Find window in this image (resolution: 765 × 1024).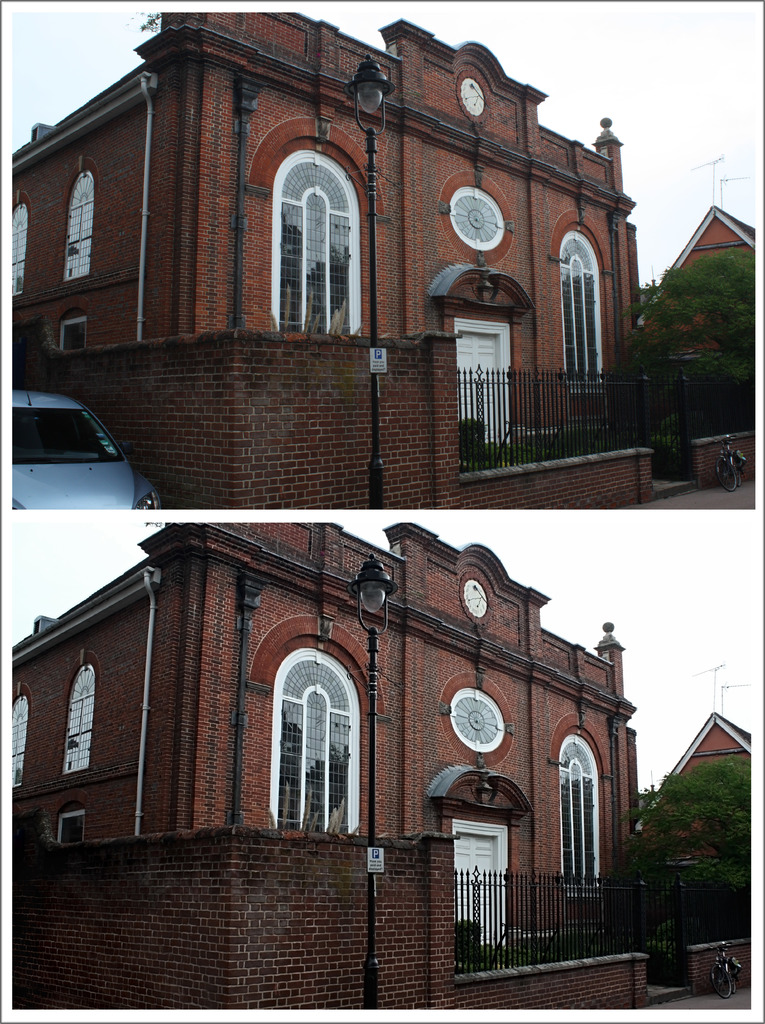
560, 737, 596, 883.
